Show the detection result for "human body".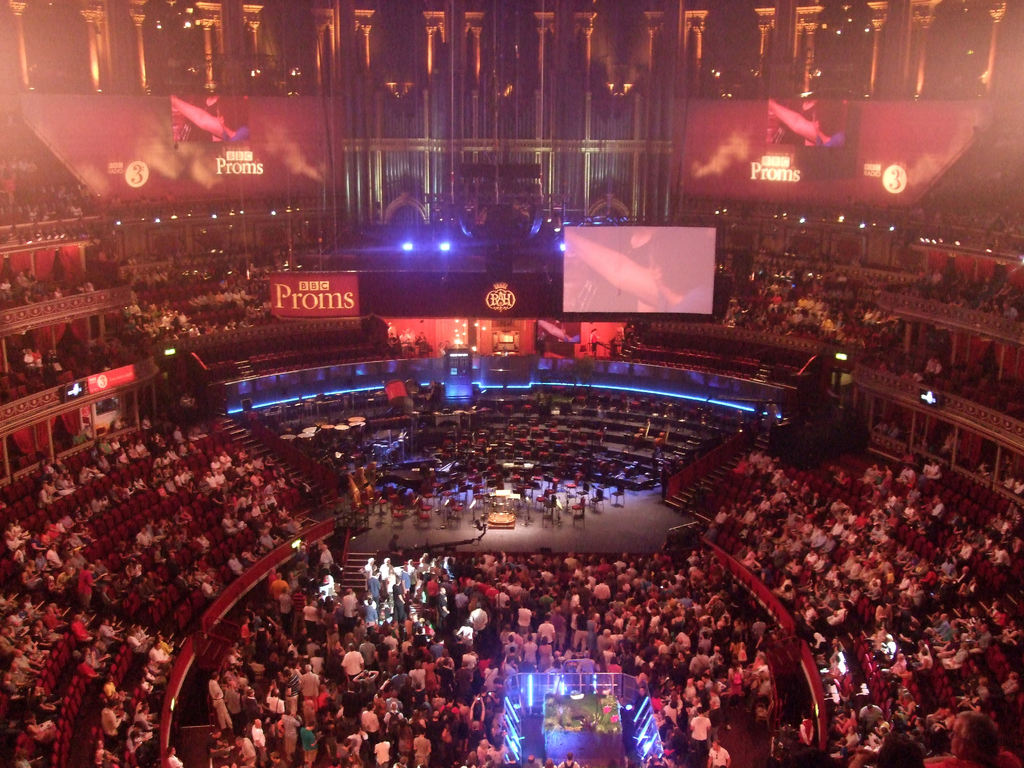
bbox(712, 614, 726, 632).
